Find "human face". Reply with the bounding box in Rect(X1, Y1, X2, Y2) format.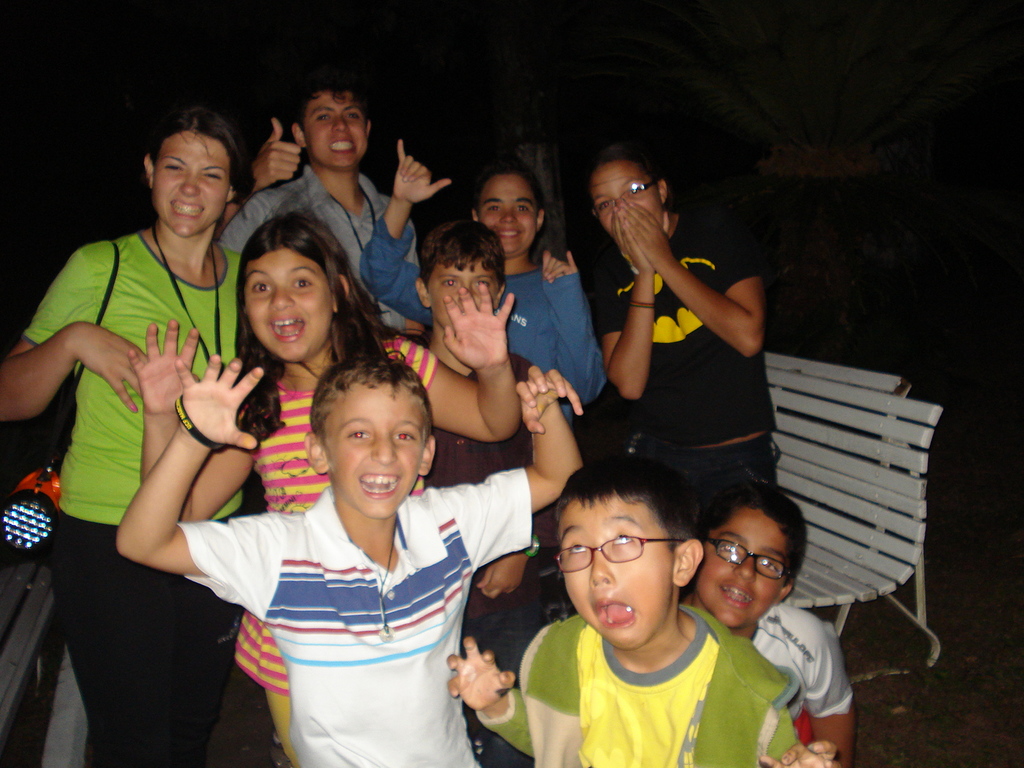
Rect(697, 508, 779, 633).
